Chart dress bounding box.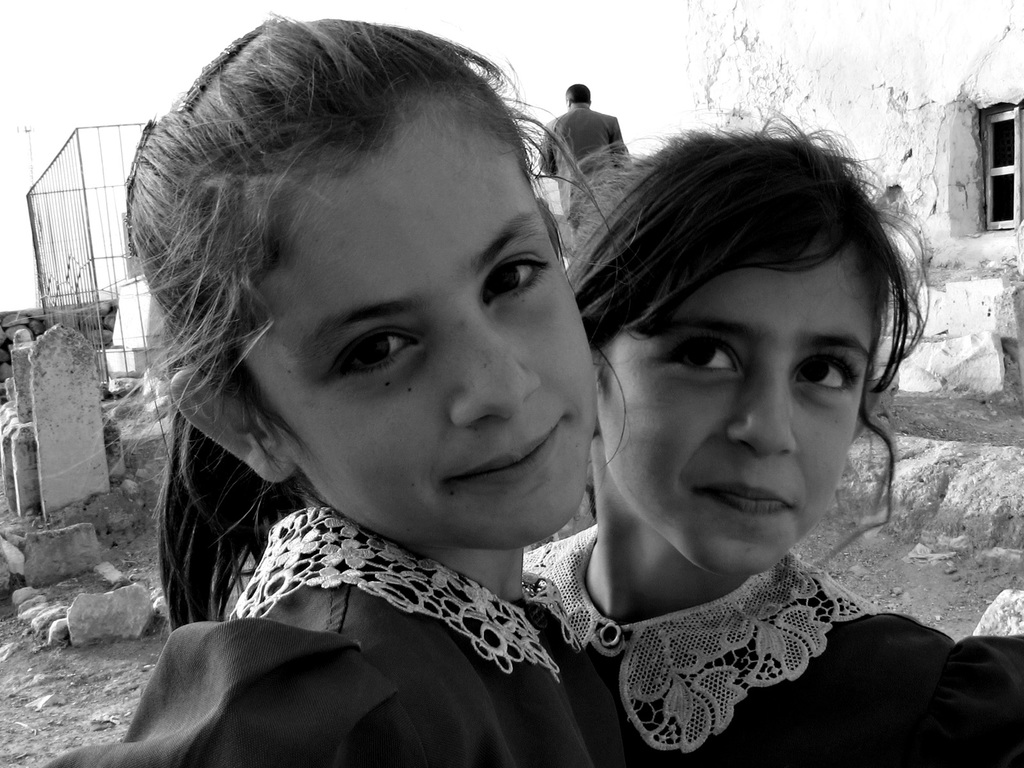
Charted: <box>527,513,1023,767</box>.
